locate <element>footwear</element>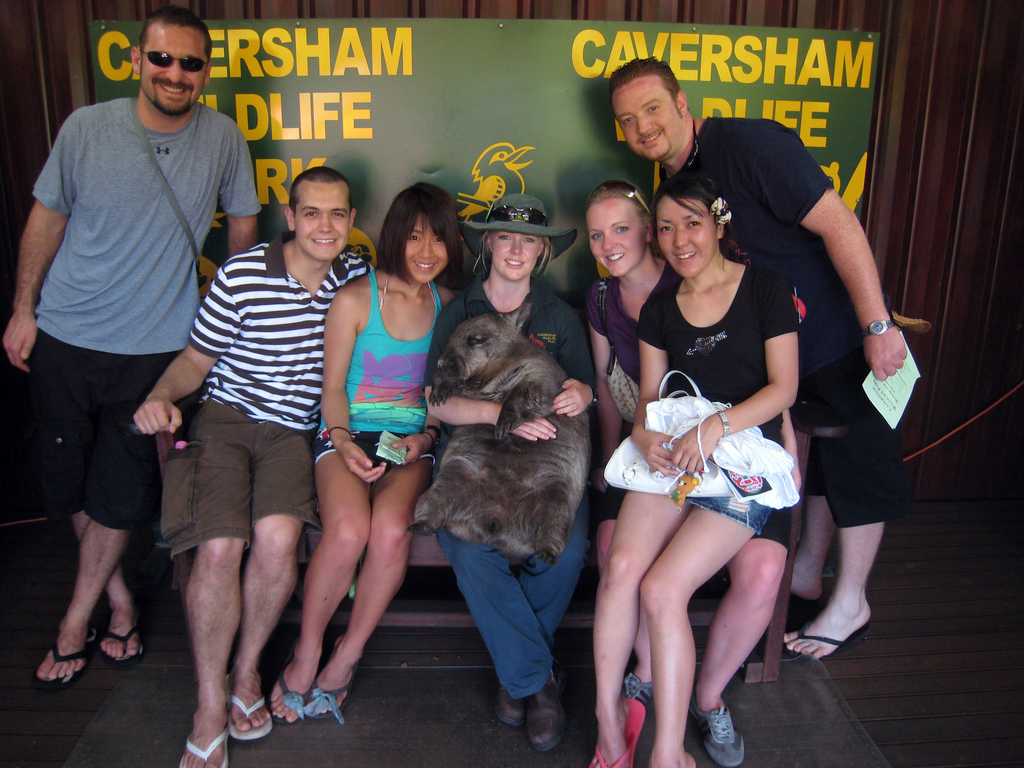
{"x1": 584, "y1": 698, "x2": 644, "y2": 767}
